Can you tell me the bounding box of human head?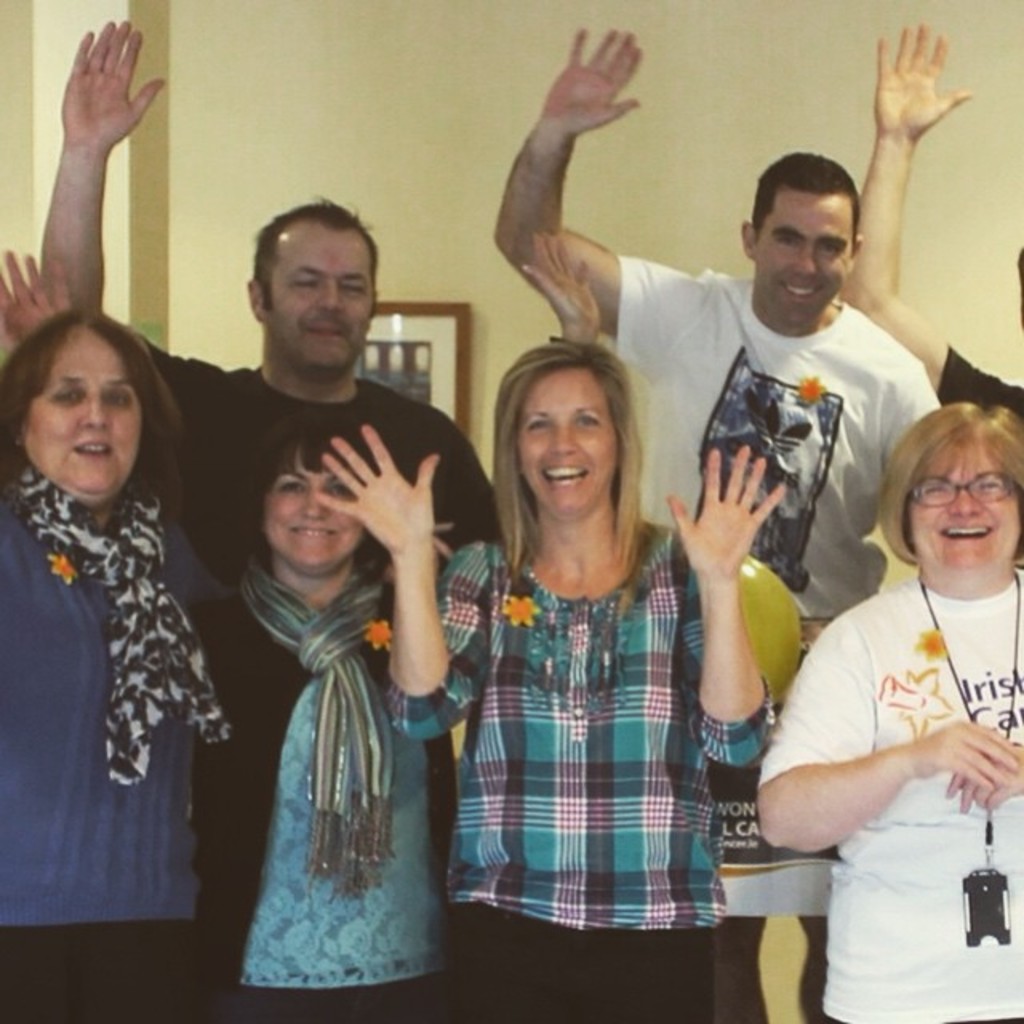
<bbox>499, 339, 622, 515</bbox>.
